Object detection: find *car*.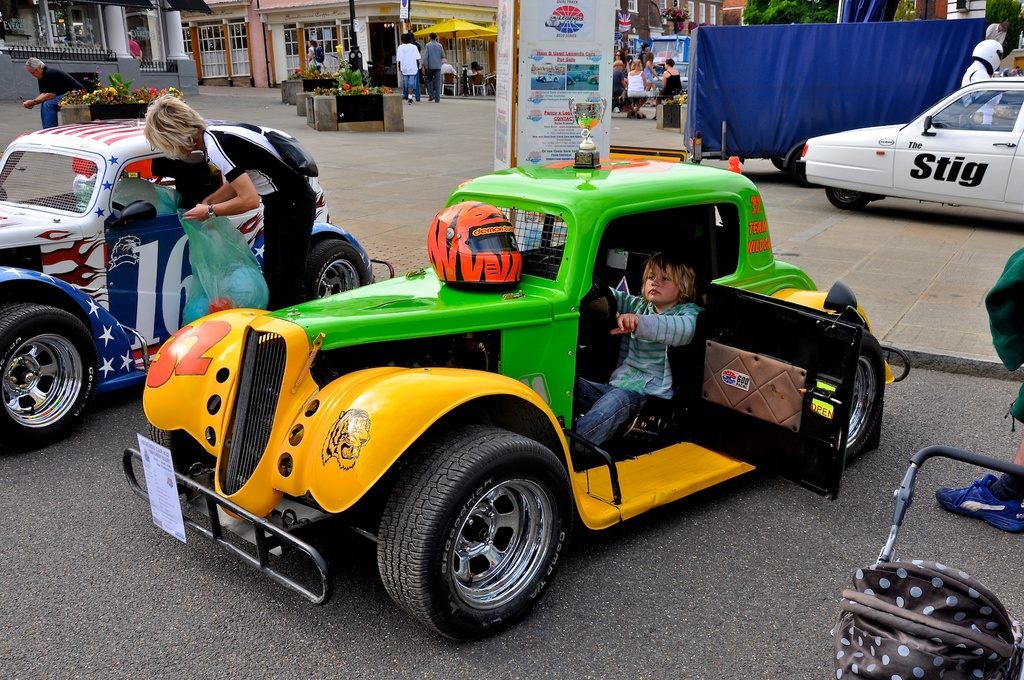
800,75,1023,218.
